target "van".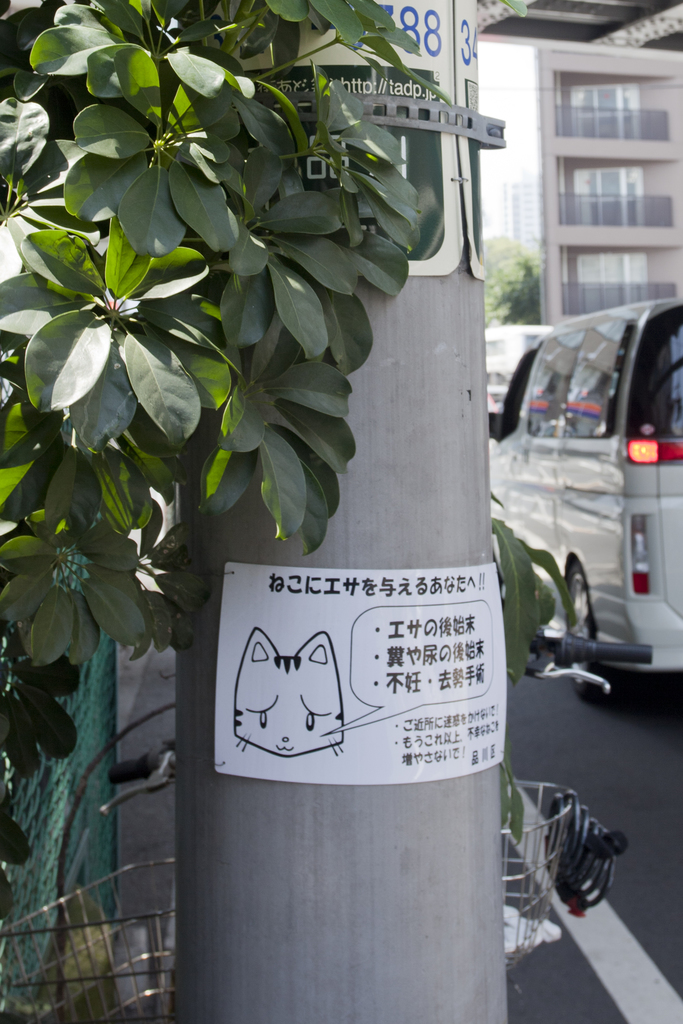
Target region: x1=484 y1=298 x2=682 y2=698.
